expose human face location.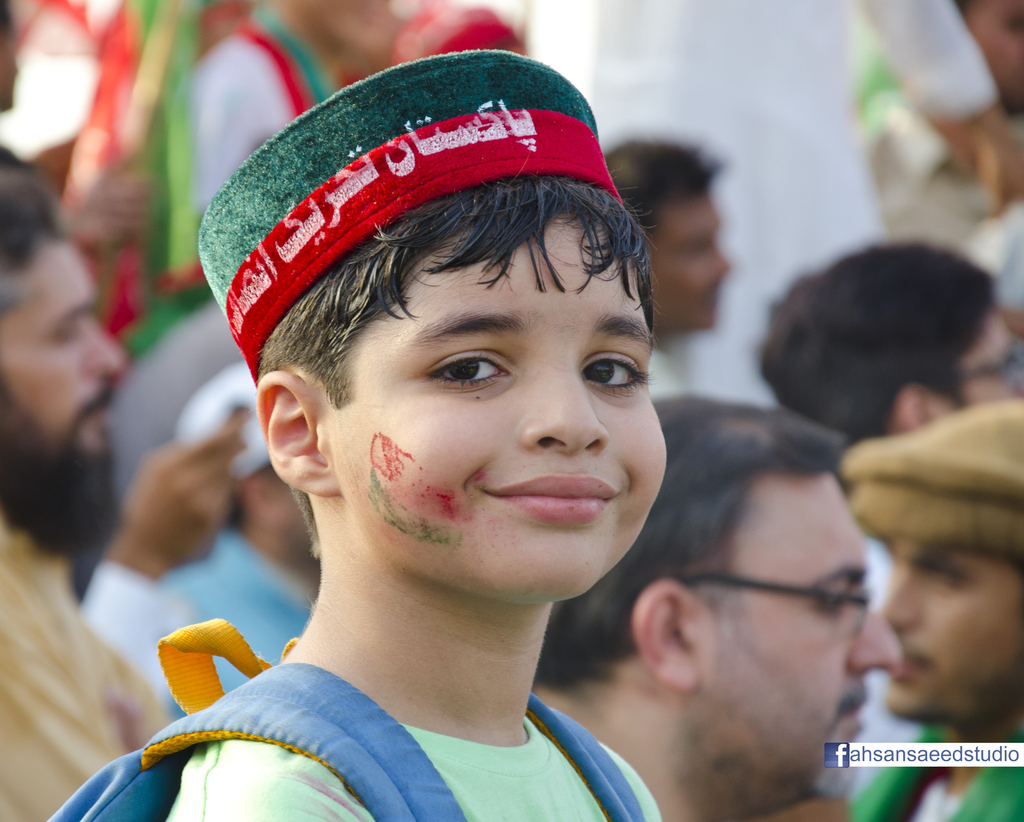
Exposed at BBox(0, 236, 145, 467).
